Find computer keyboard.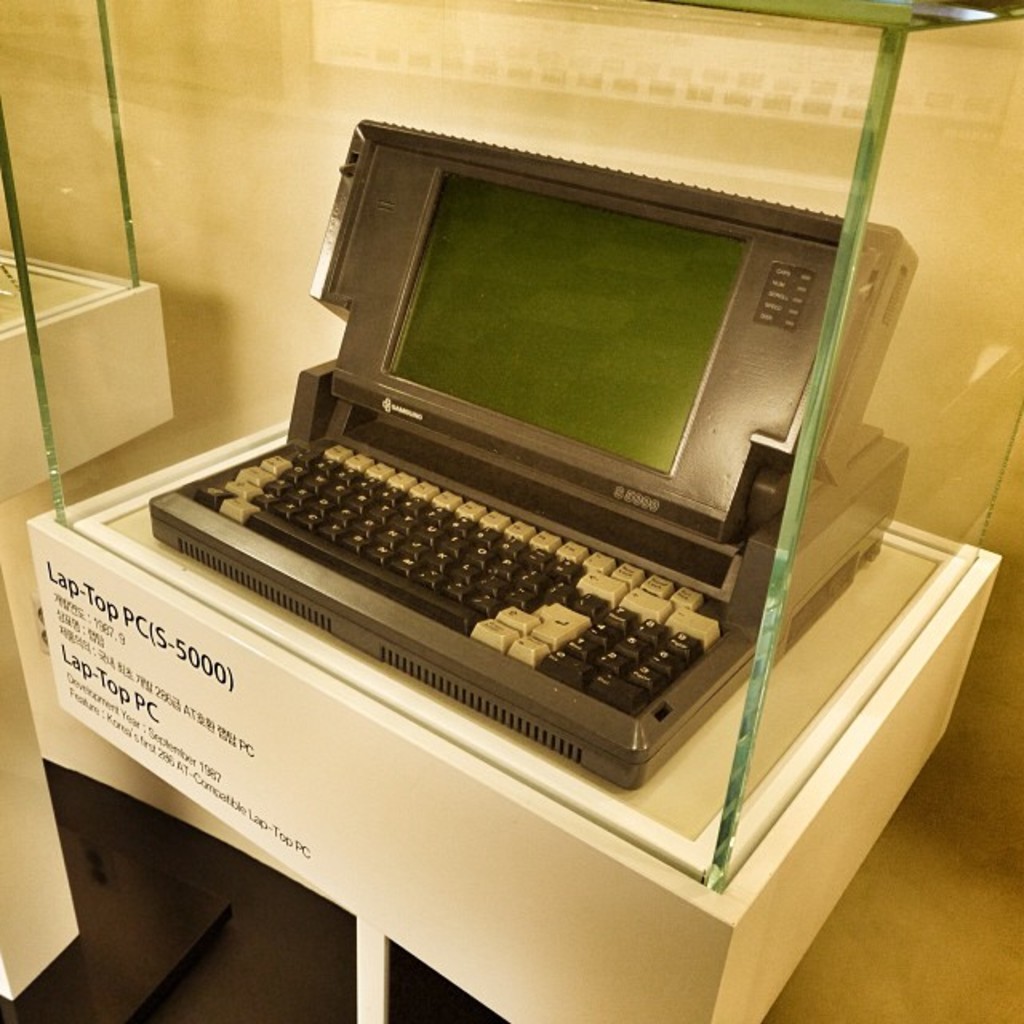
<bbox>192, 438, 726, 714</bbox>.
